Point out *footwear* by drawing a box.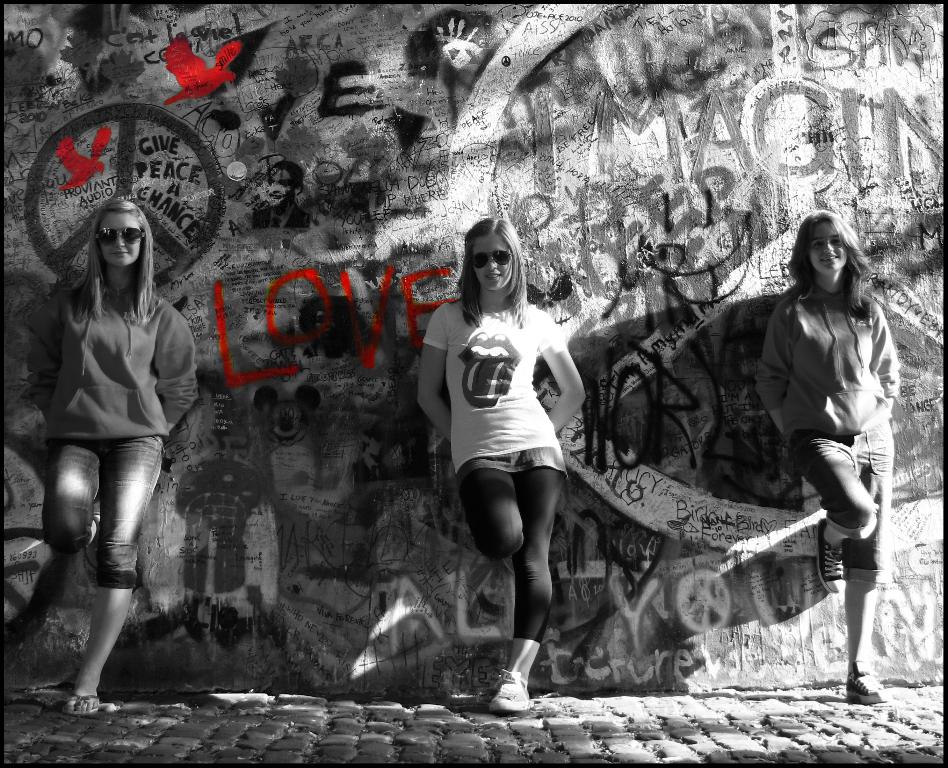
{"left": 808, "top": 518, "right": 840, "bottom": 603}.
